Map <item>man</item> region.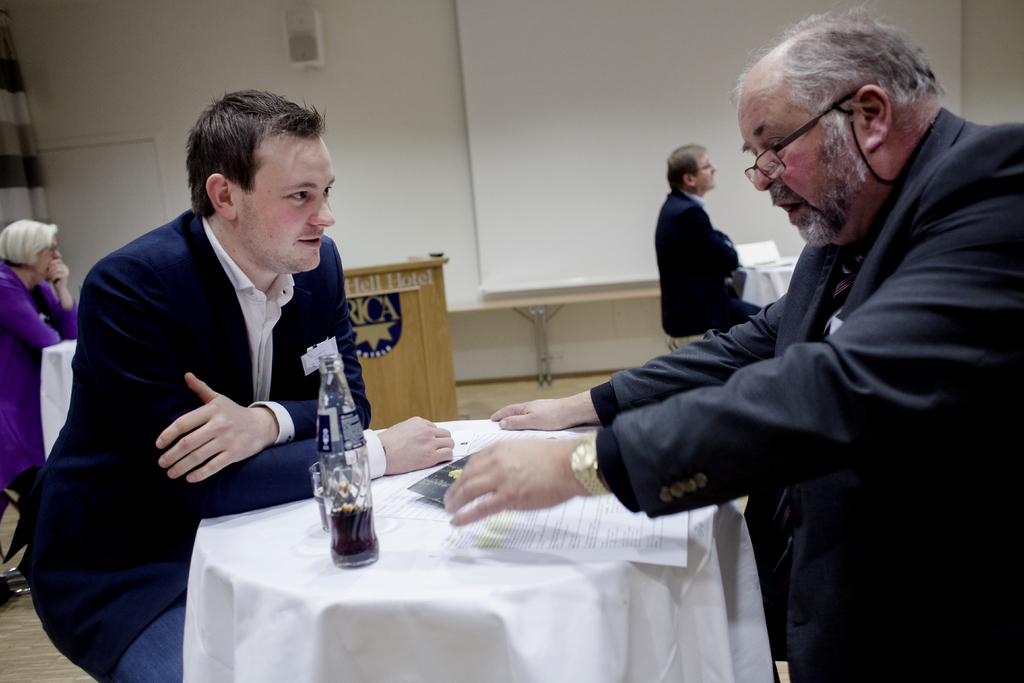
Mapped to [left=653, top=145, right=765, bottom=339].
